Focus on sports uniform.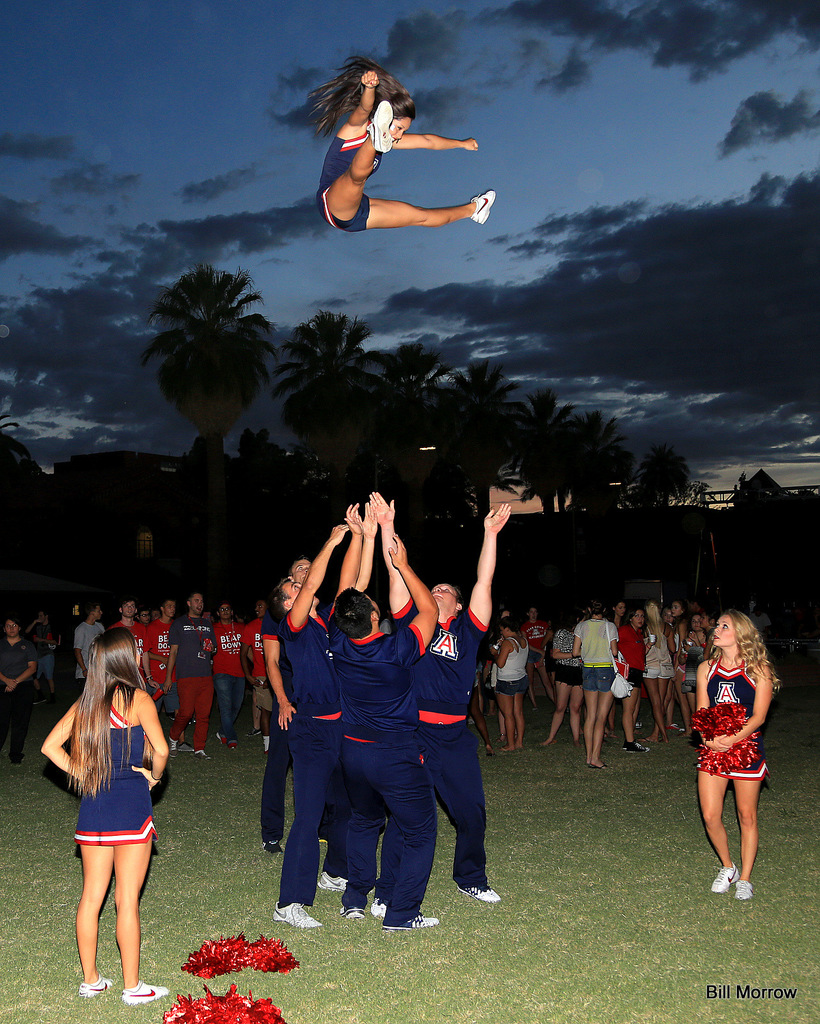
Focused at (495, 636, 532, 692).
